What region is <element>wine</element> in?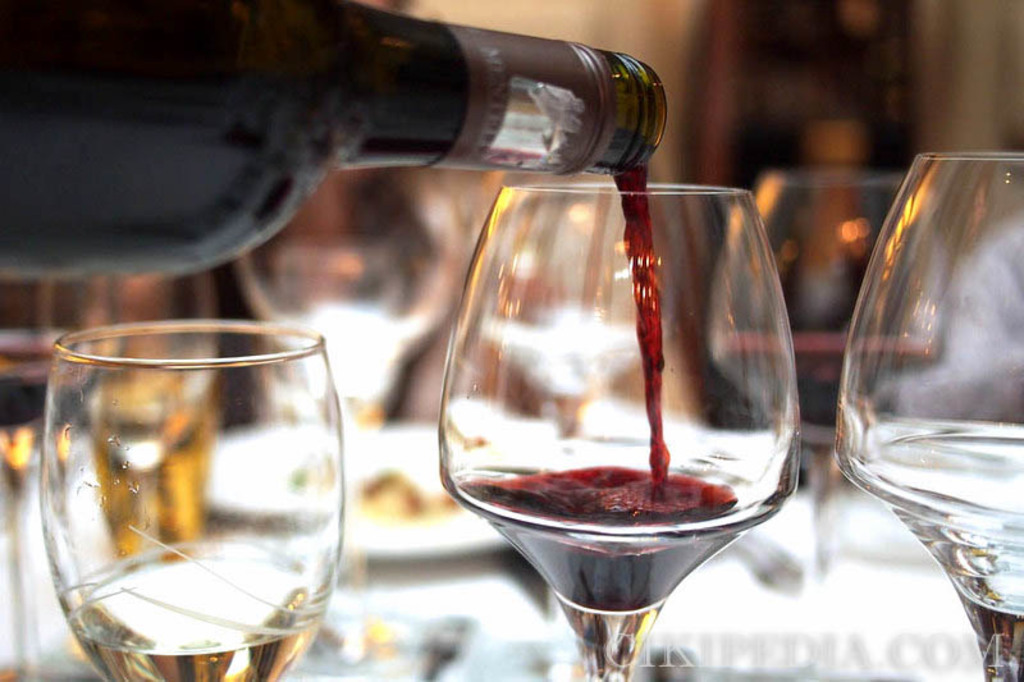
<box>856,430,1023,613</box>.
